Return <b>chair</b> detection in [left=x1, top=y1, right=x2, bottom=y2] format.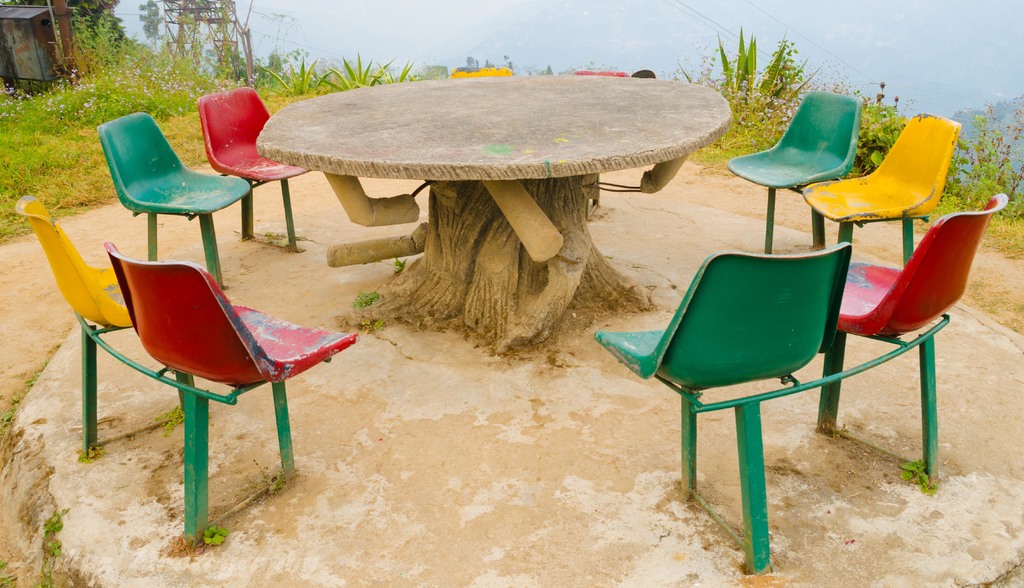
[left=804, top=108, right=956, bottom=260].
